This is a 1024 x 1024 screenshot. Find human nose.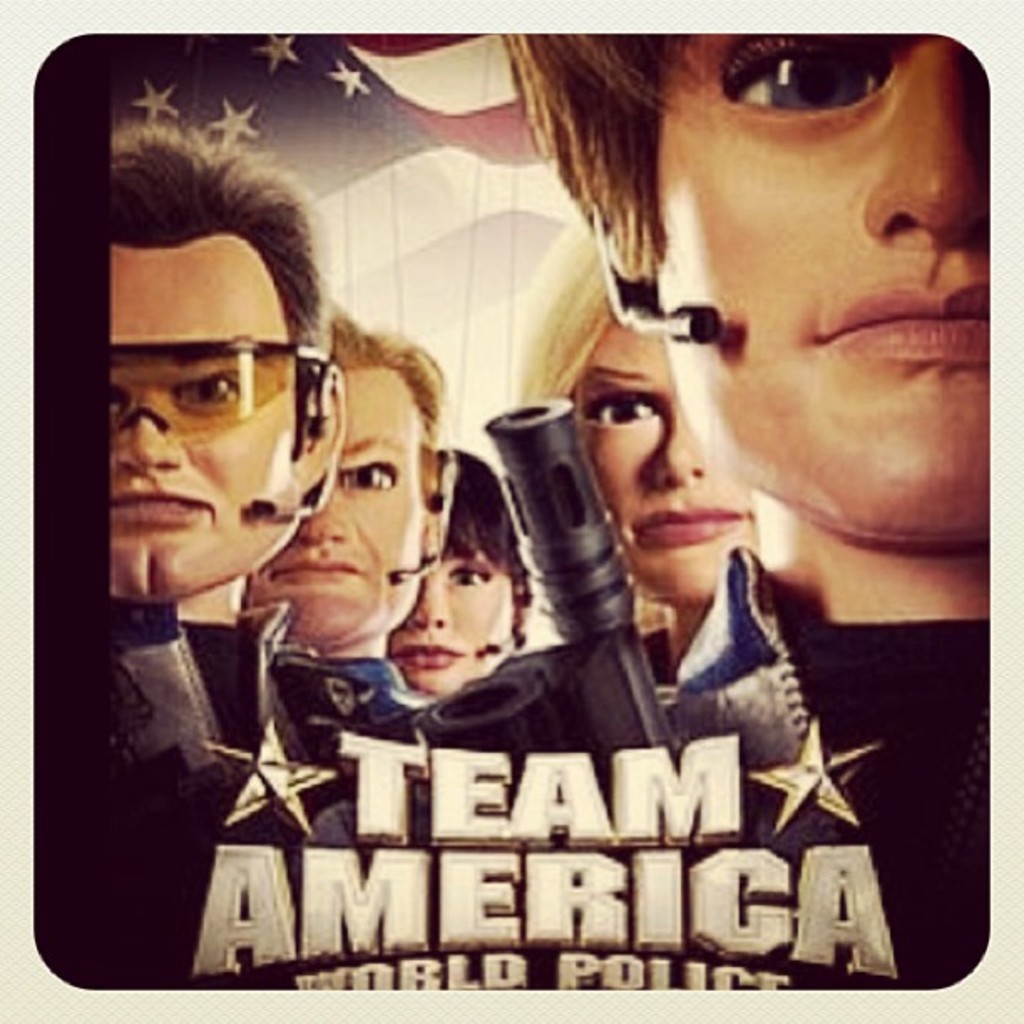
Bounding box: [left=863, top=30, right=984, bottom=249].
